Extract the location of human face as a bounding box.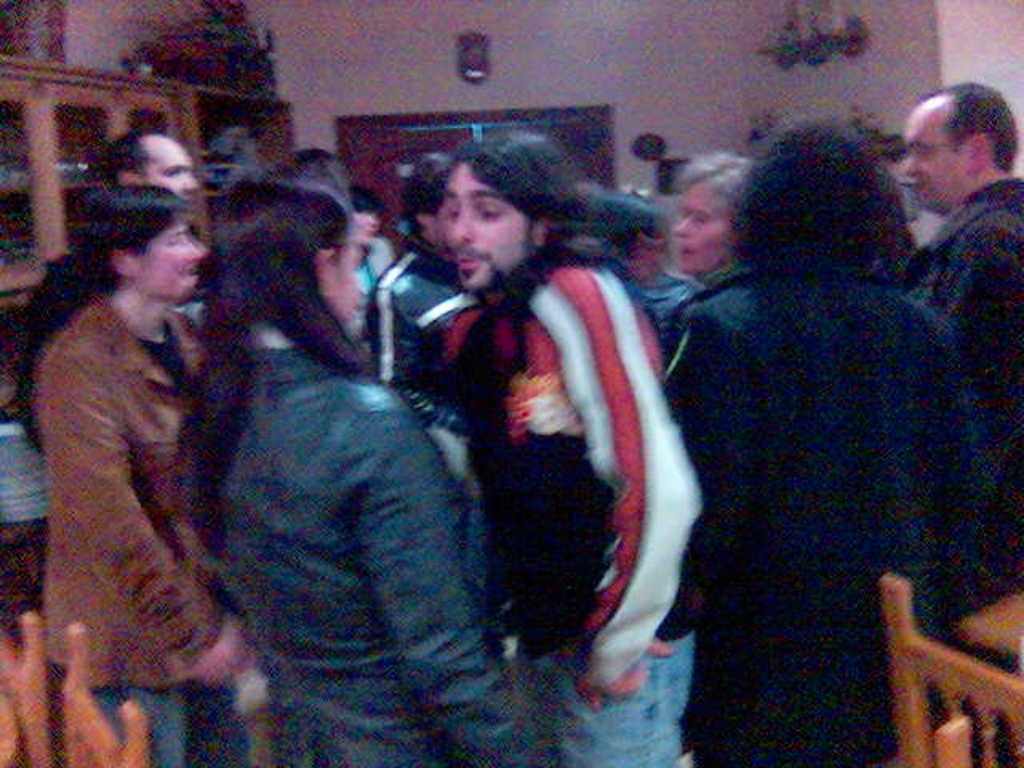
box(451, 166, 538, 291).
